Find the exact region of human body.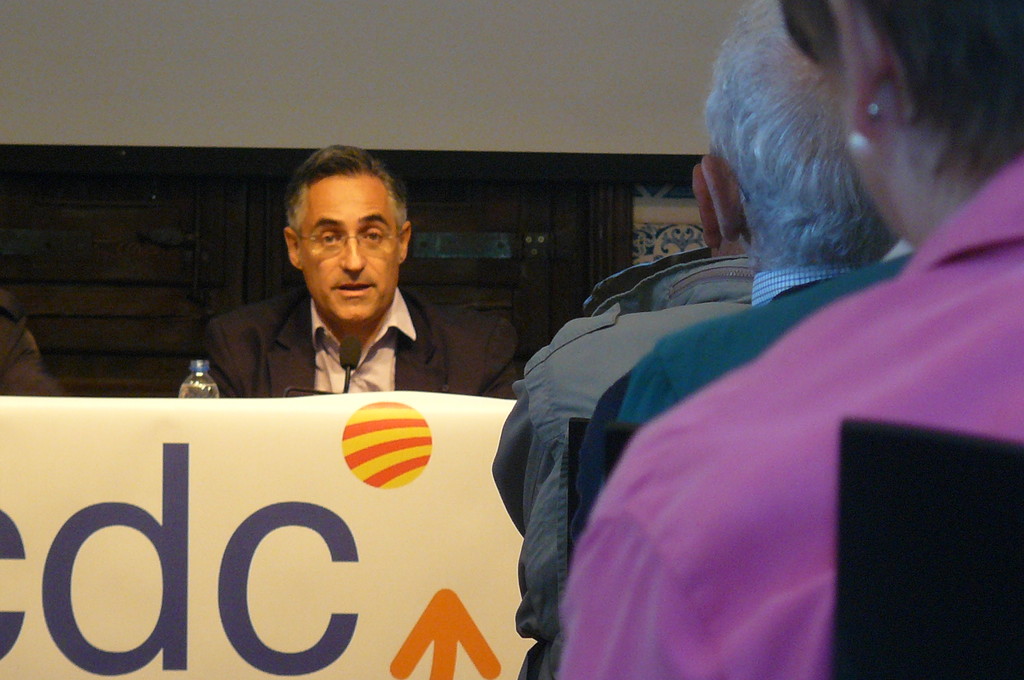
Exact region: locate(486, 0, 911, 679).
